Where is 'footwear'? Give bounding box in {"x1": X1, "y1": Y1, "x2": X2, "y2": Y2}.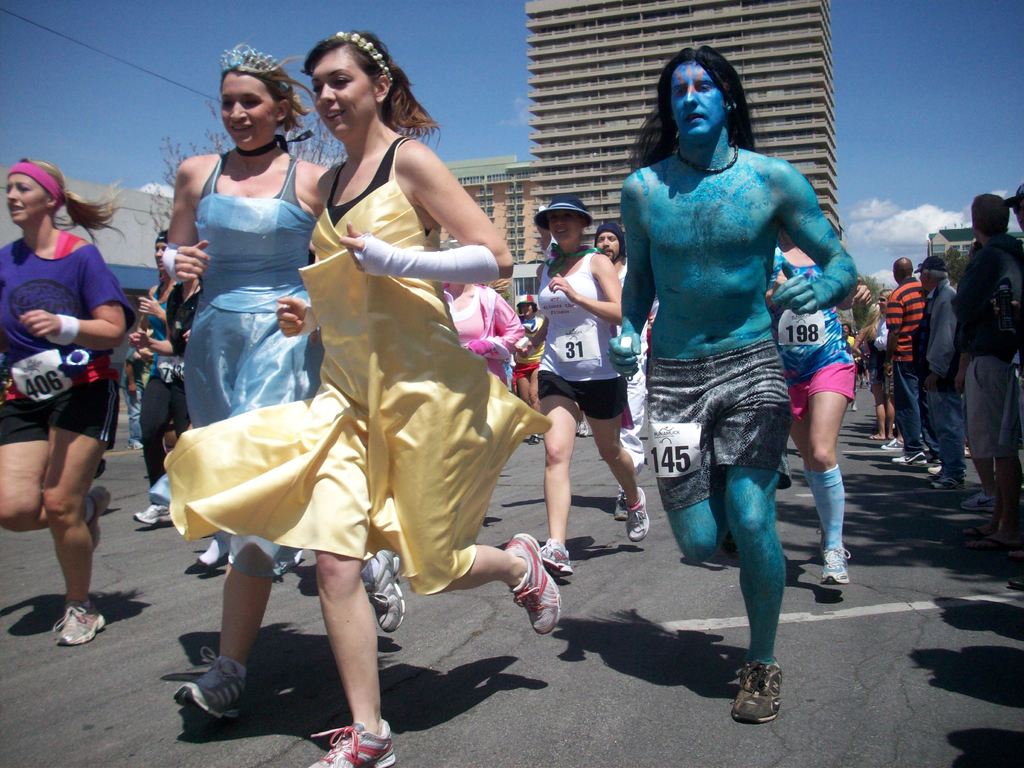
{"x1": 199, "y1": 532, "x2": 232, "y2": 565}.
